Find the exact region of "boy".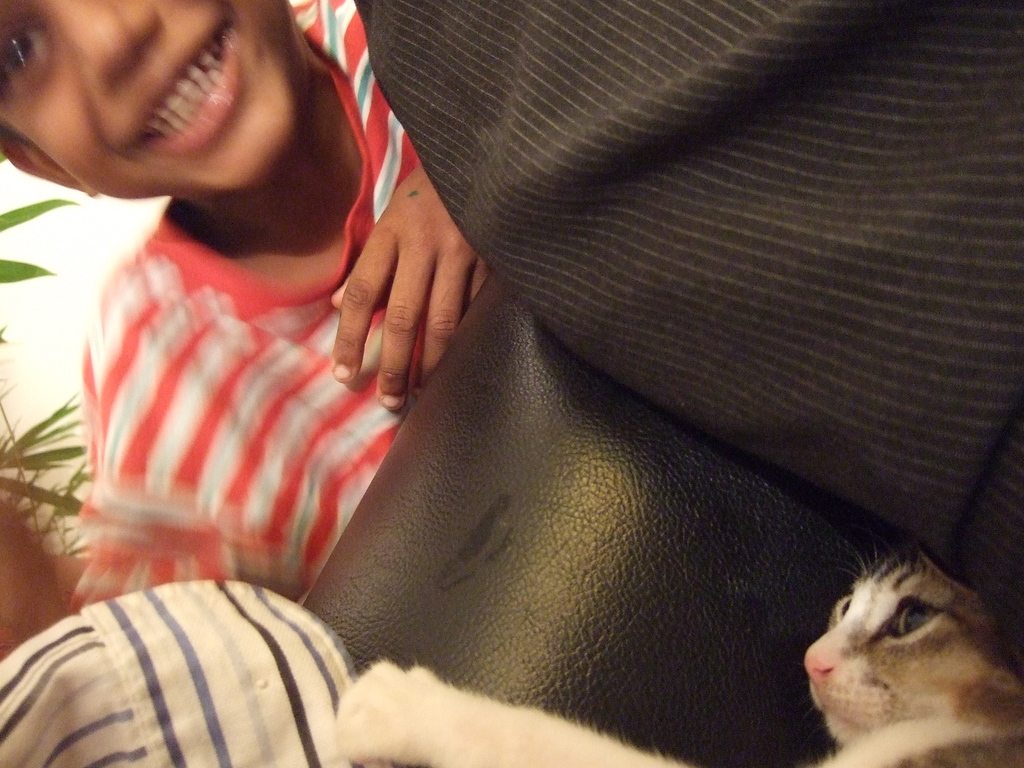
Exact region: [x1=0, y1=1, x2=506, y2=661].
